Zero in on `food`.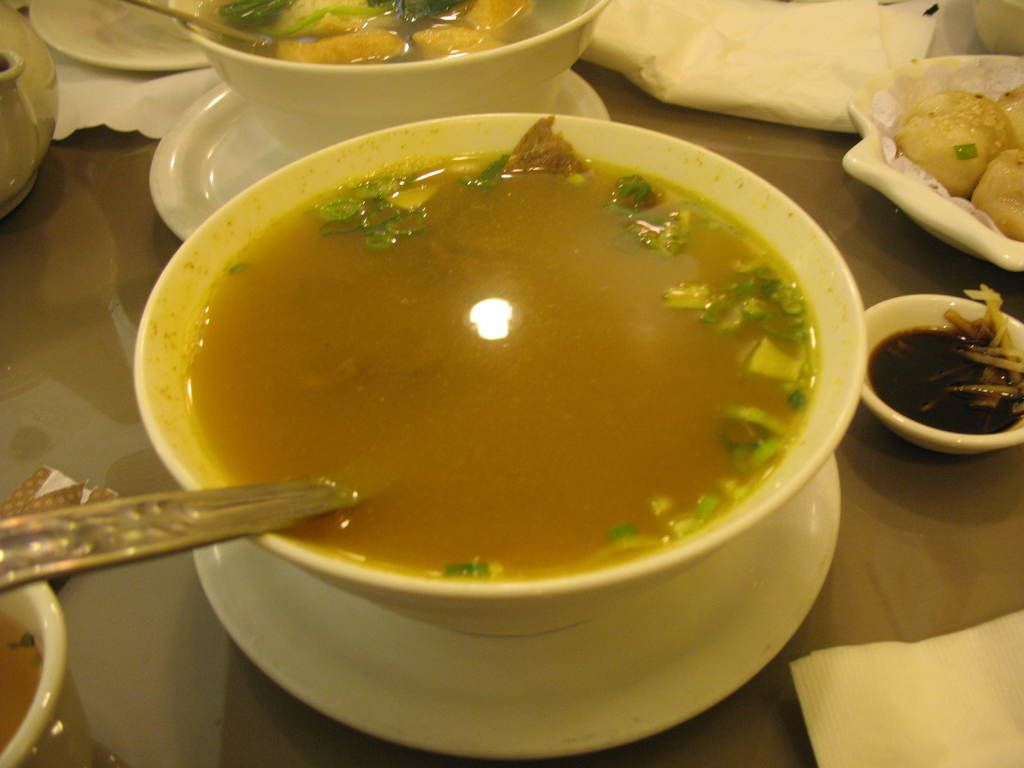
Zeroed in: bbox=(223, 0, 530, 69).
